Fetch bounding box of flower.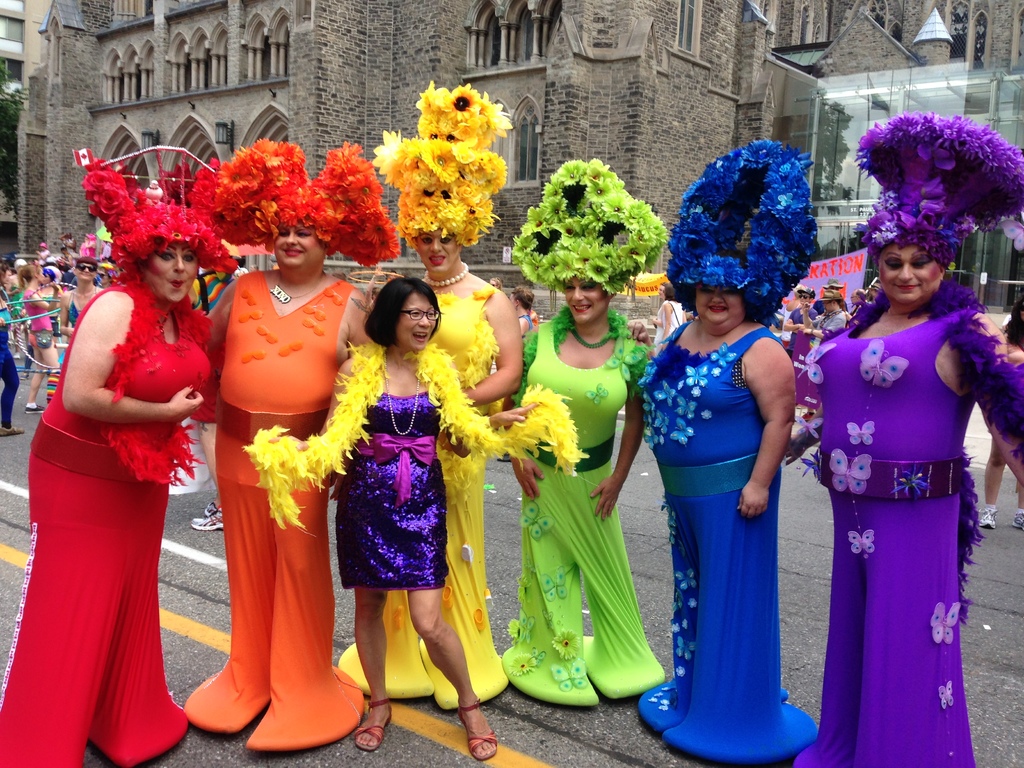
Bbox: bbox=(92, 184, 126, 213).
